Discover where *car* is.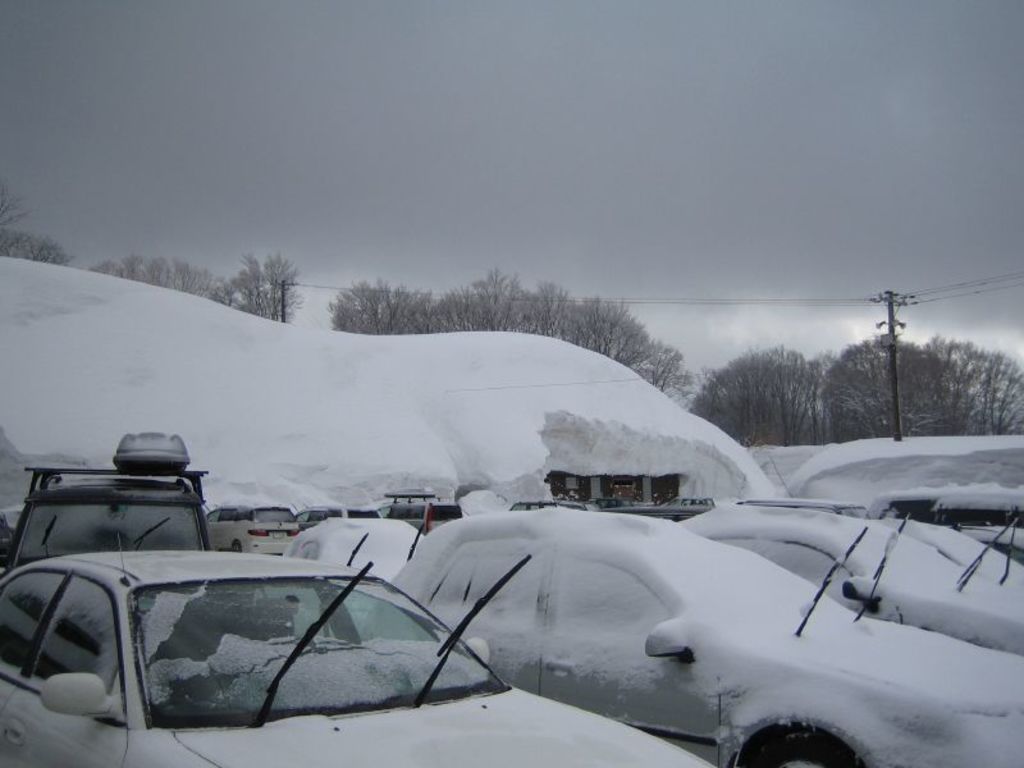
Discovered at detection(205, 504, 302, 553).
